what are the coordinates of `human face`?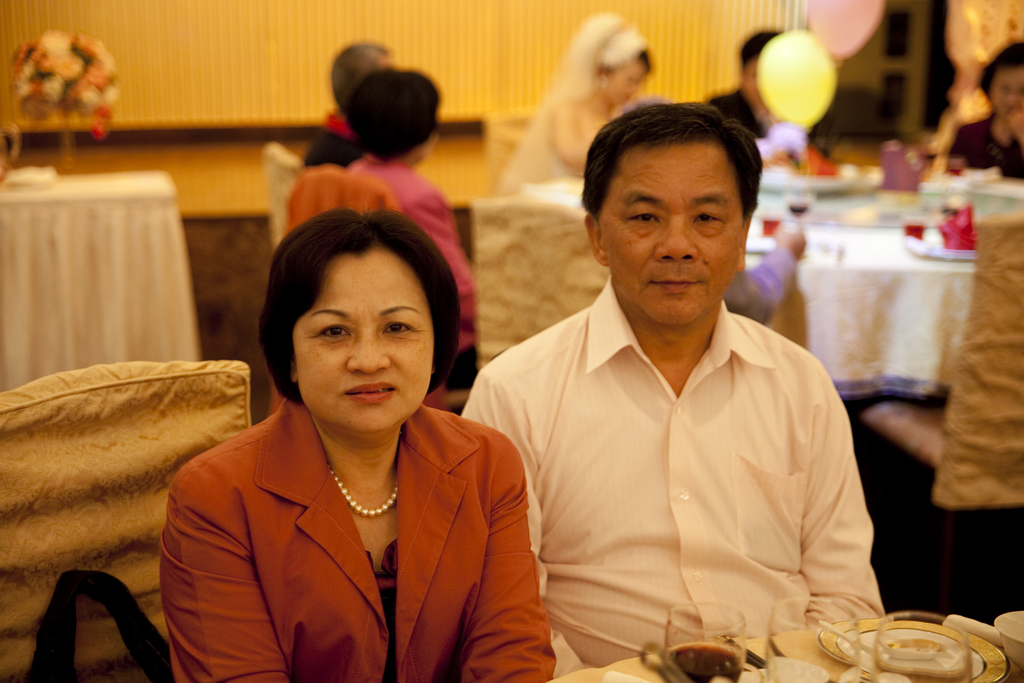
292:251:433:428.
